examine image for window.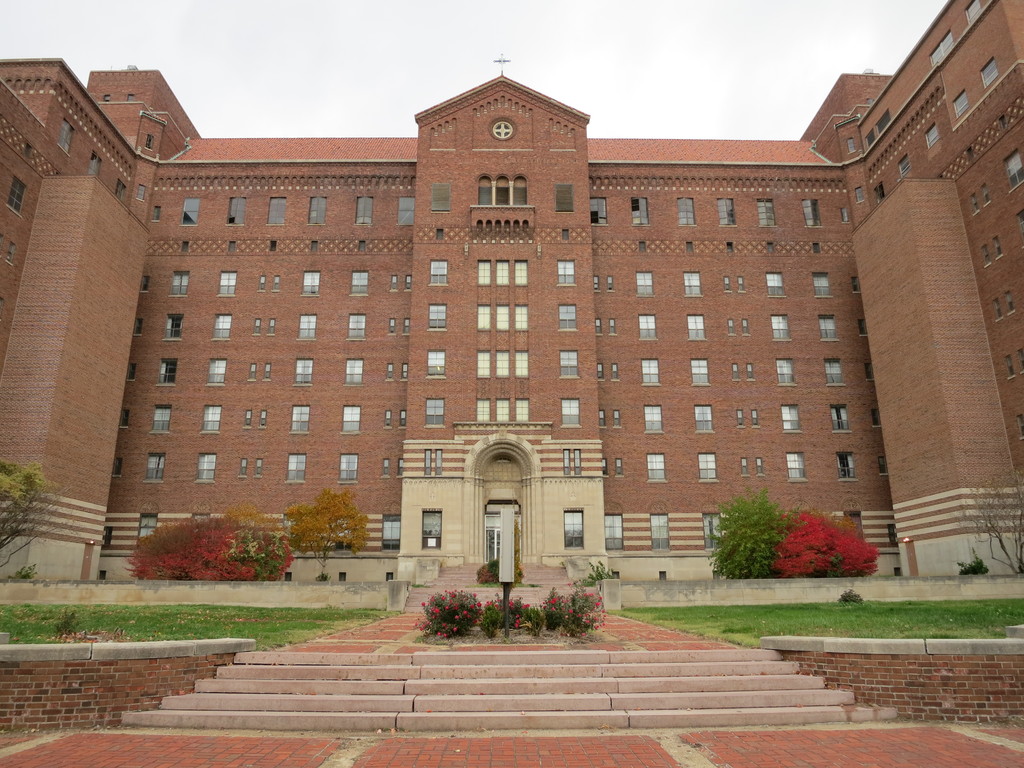
Examination result: Rect(644, 360, 657, 384).
